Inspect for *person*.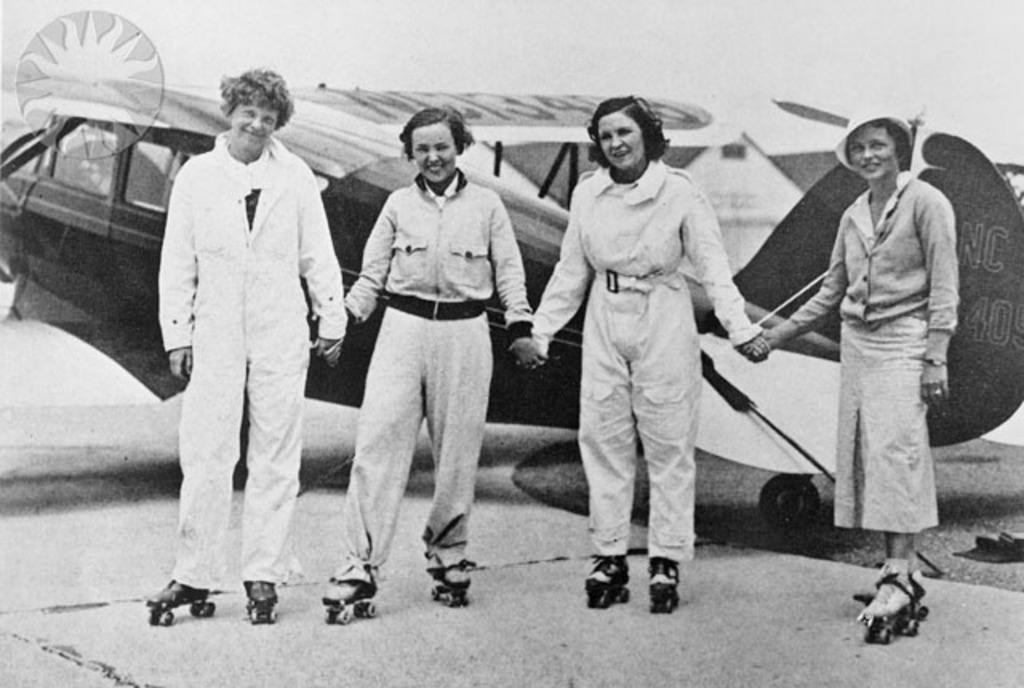
Inspection: (left=541, top=104, right=755, bottom=610).
